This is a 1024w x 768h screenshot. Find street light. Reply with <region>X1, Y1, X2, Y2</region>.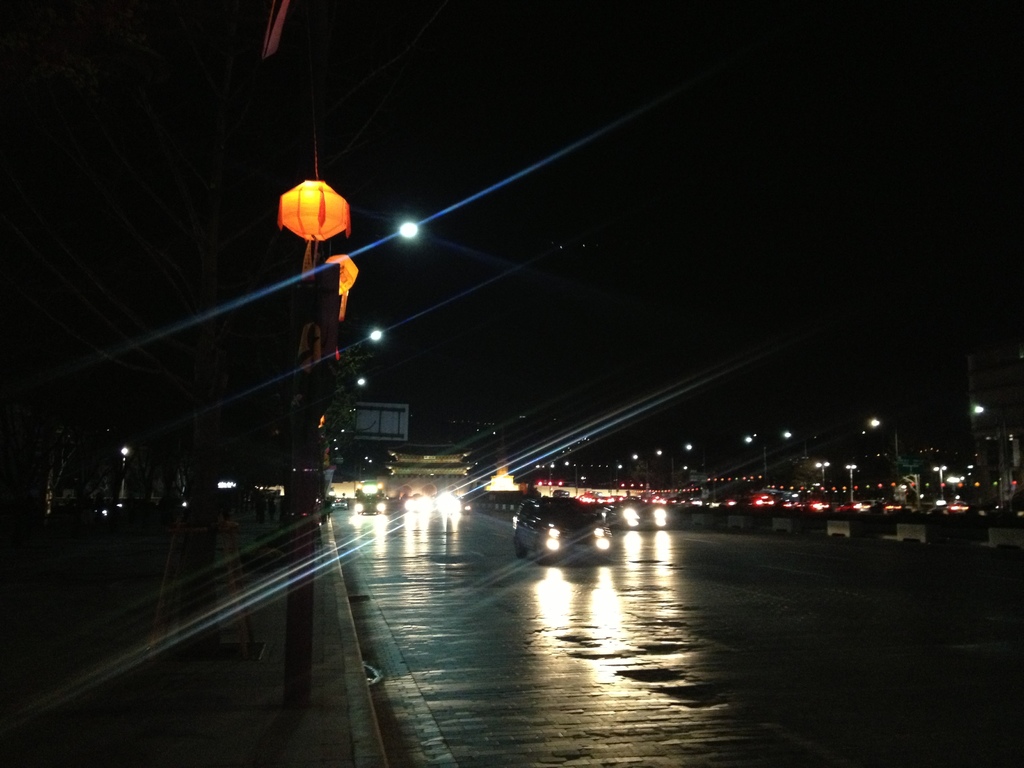
<region>809, 461, 832, 488</region>.
